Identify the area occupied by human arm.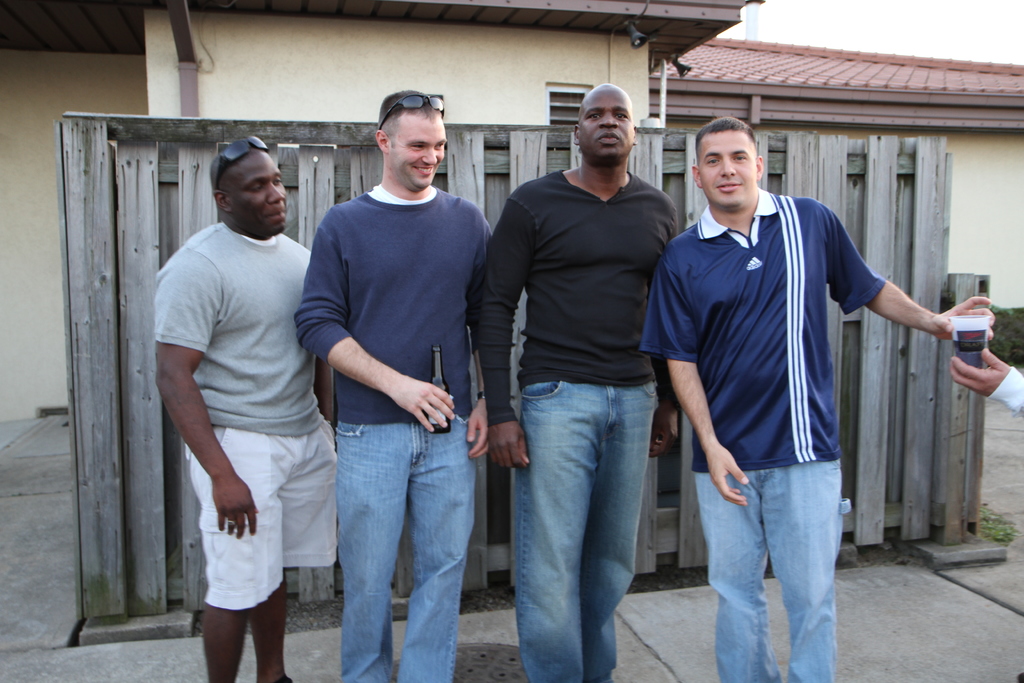
Area: [x1=945, y1=346, x2=1023, y2=418].
